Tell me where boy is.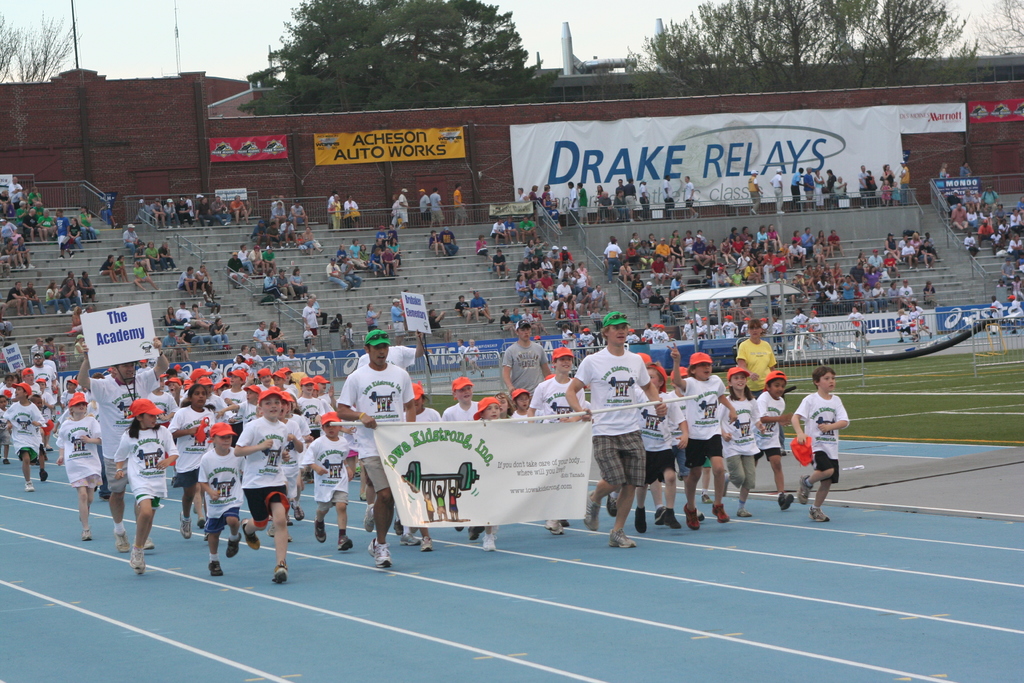
boy is at select_region(168, 377, 182, 402).
